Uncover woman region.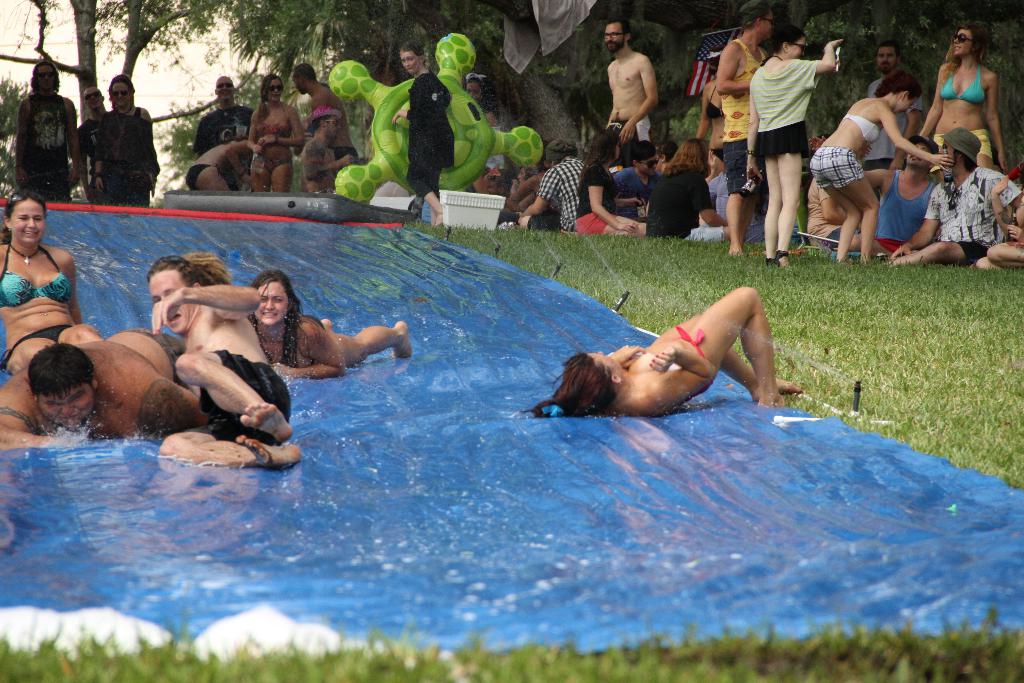
Uncovered: bbox(93, 74, 163, 205).
